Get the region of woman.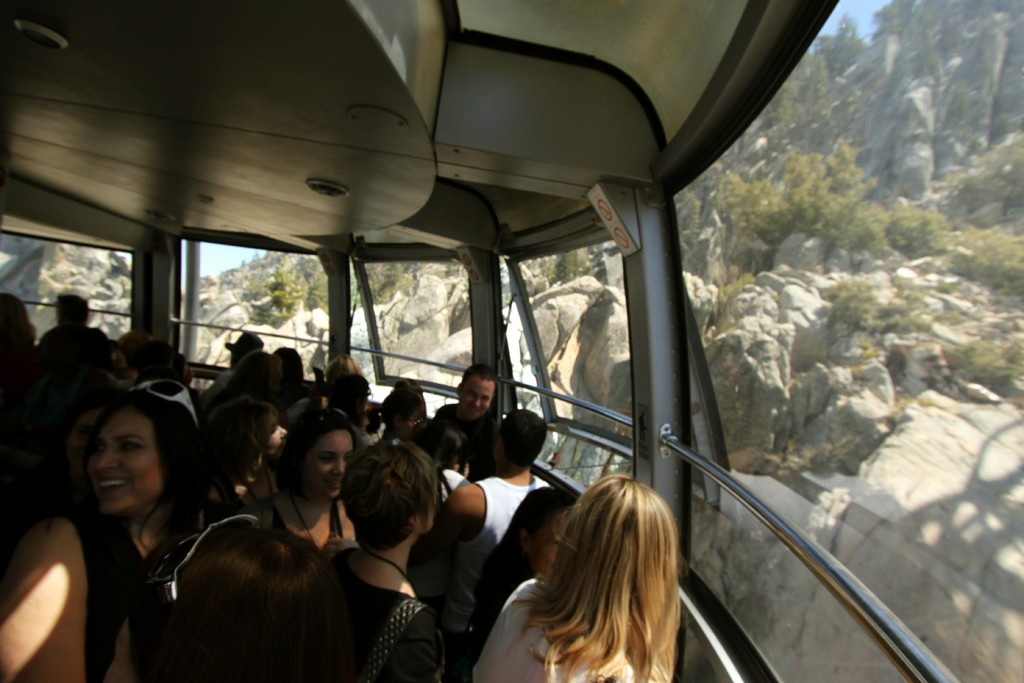
[411,422,473,484].
